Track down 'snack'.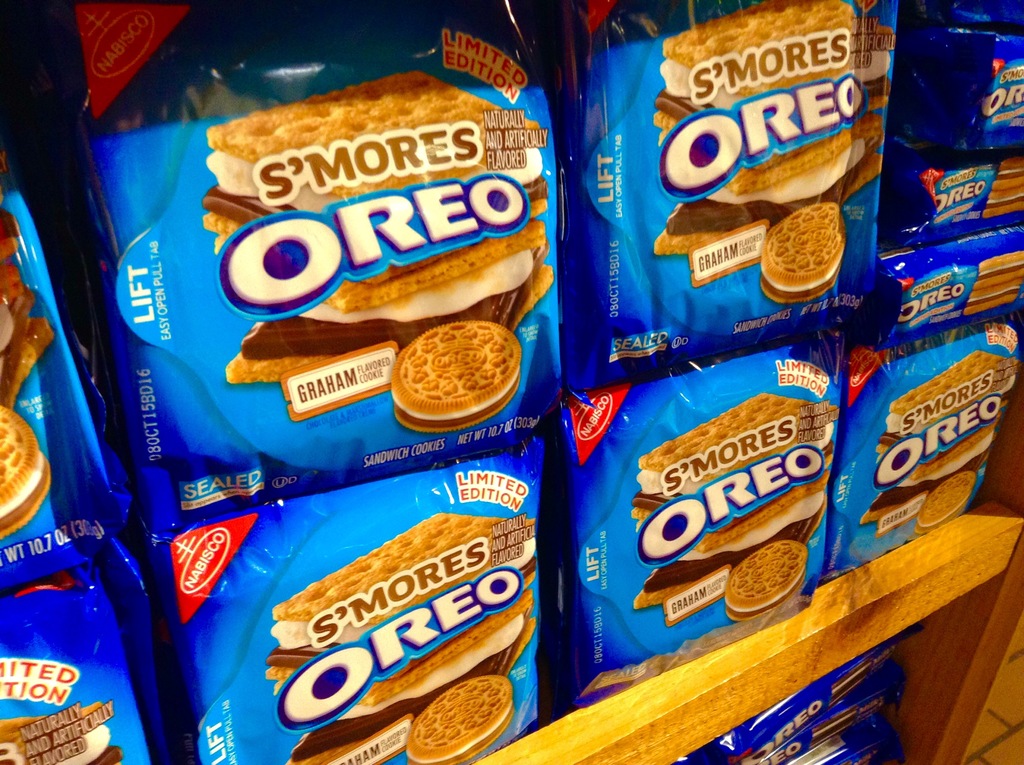
Tracked to region(719, 537, 810, 616).
